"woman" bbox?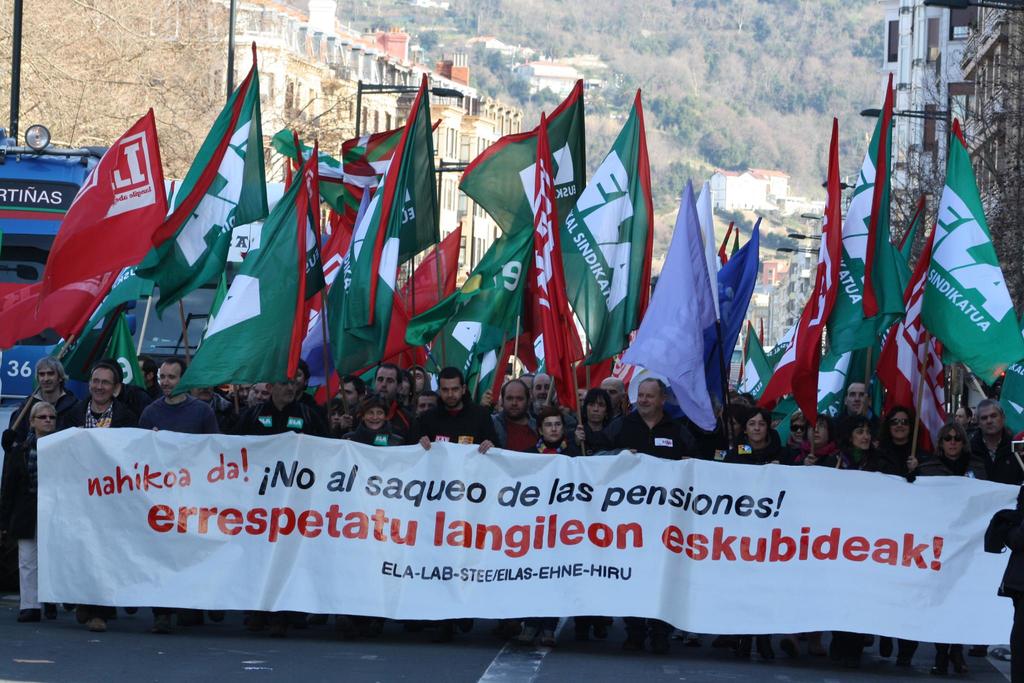
rect(794, 409, 839, 473)
